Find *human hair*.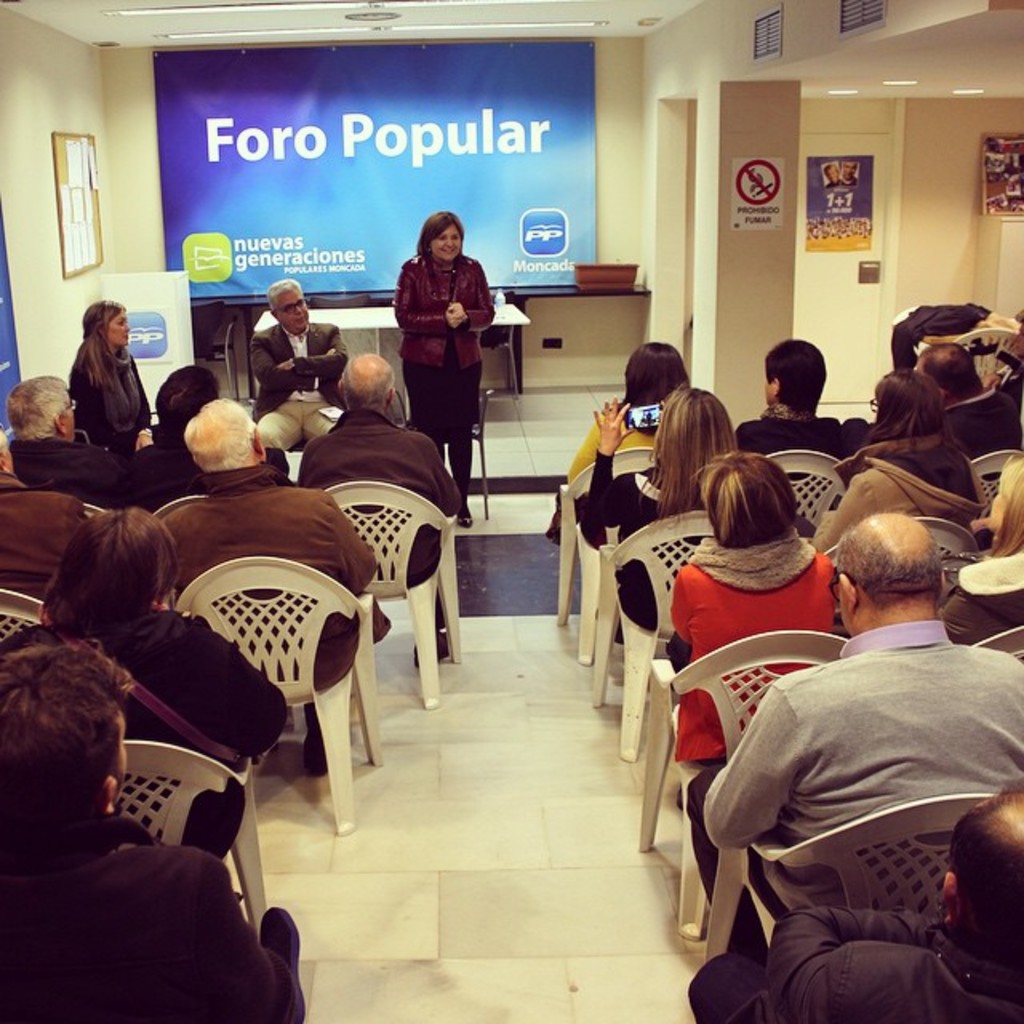
detection(3, 650, 125, 838).
